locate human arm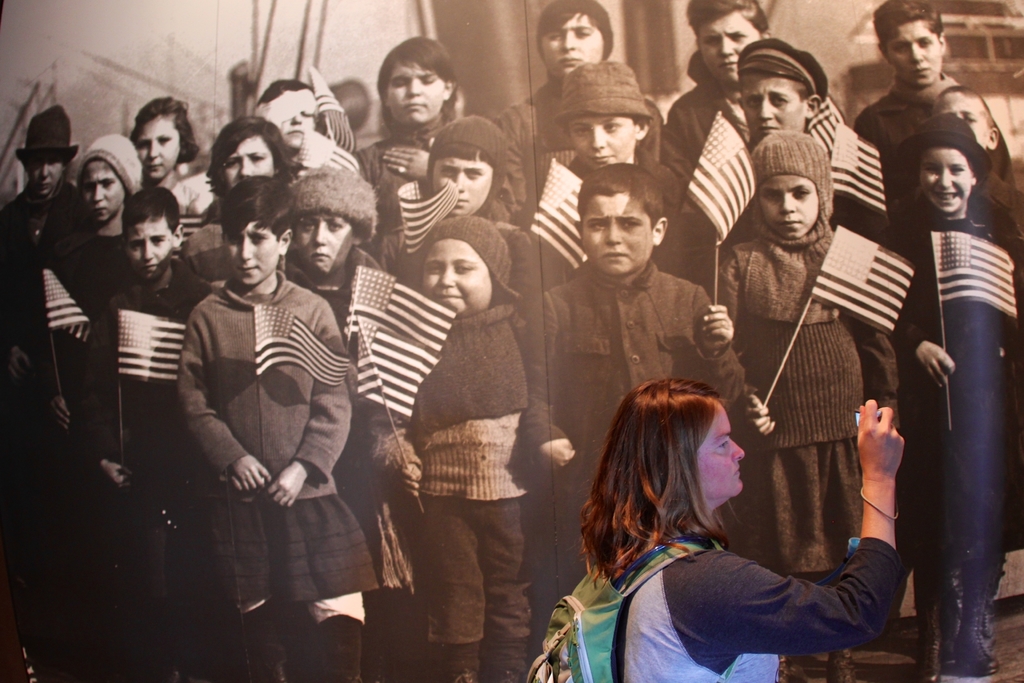
(x1=879, y1=217, x2=956, y2=391)
